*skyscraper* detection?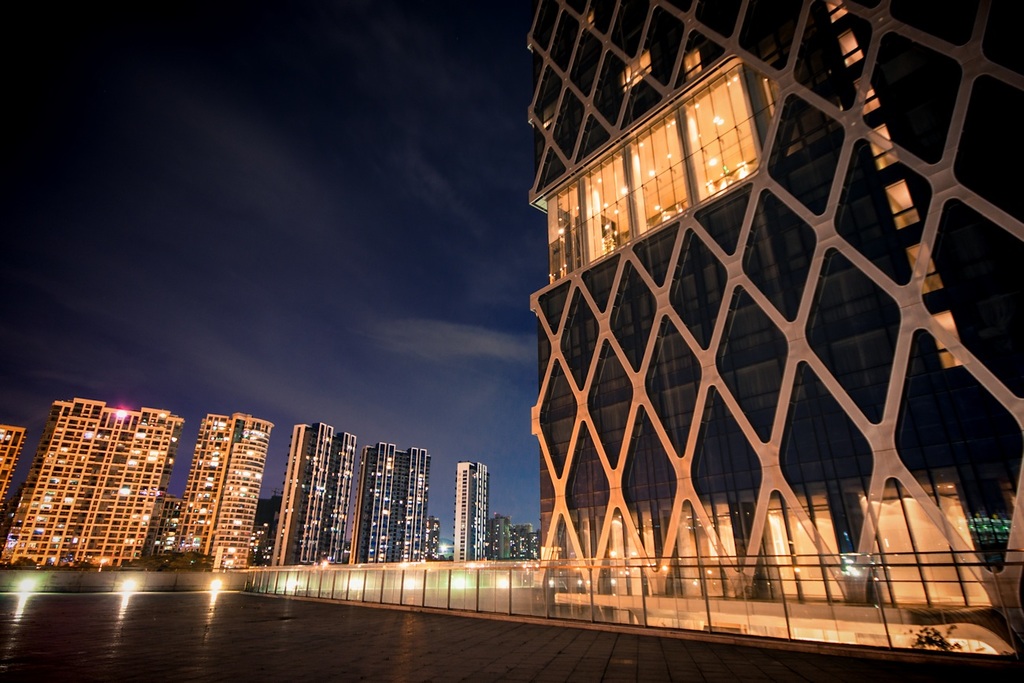
[left=452, top=461, right=488, bottom=562]
